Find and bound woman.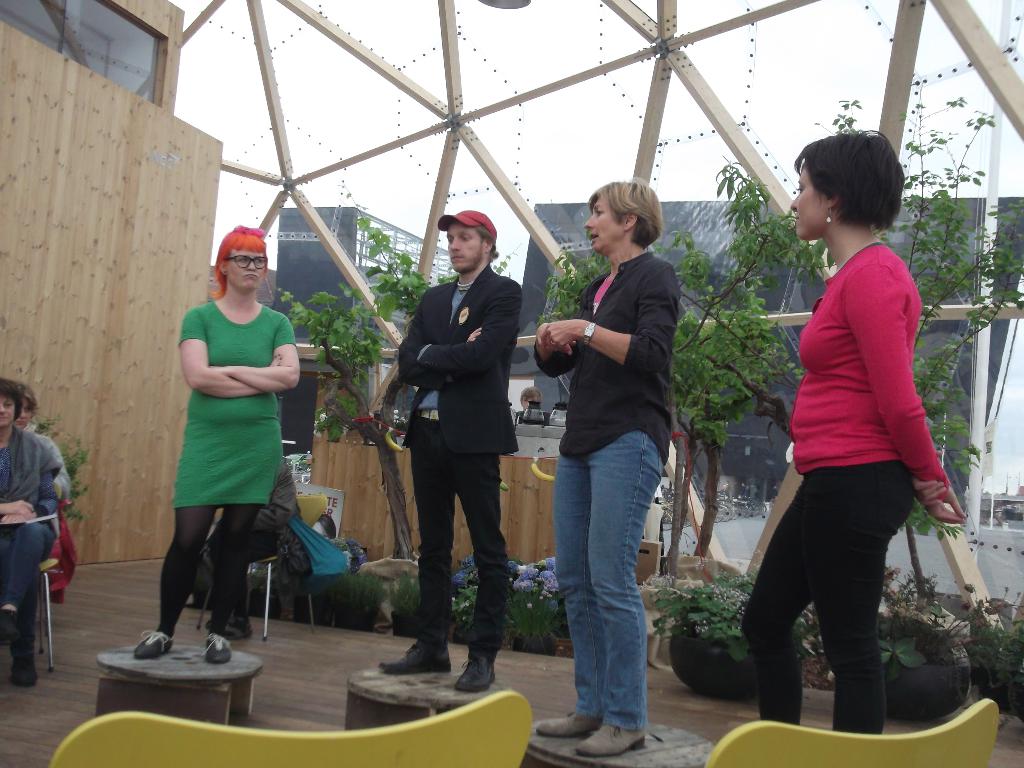
Bound: (x1=529, y1=177, x2=689, y2=760).
